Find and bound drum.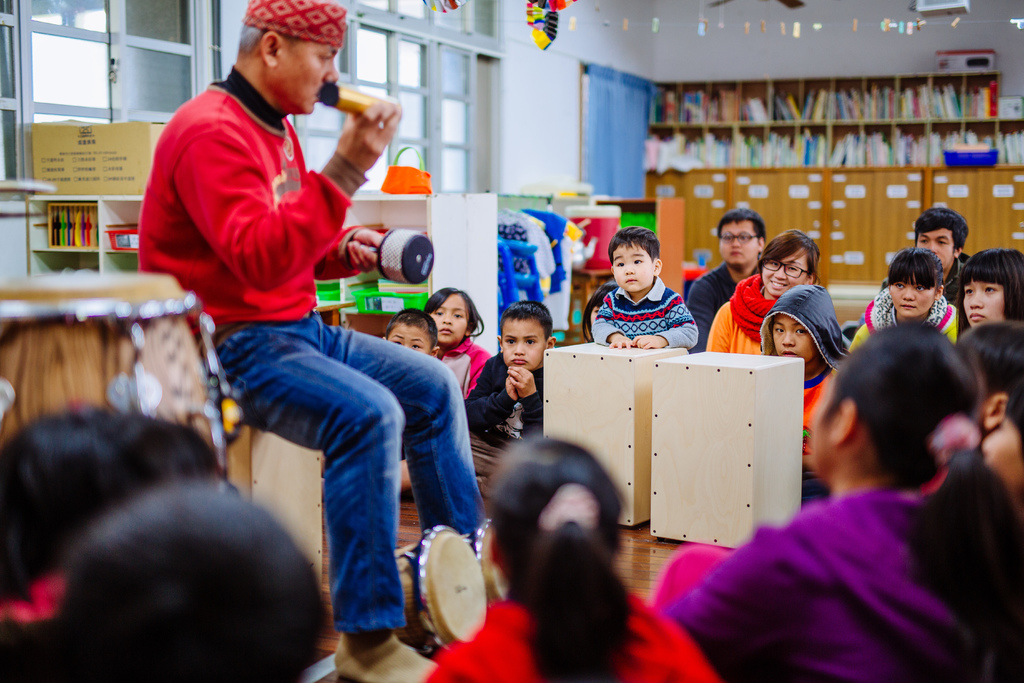
Bound: (x1=389, y1=524, x2=489, y2=658).
